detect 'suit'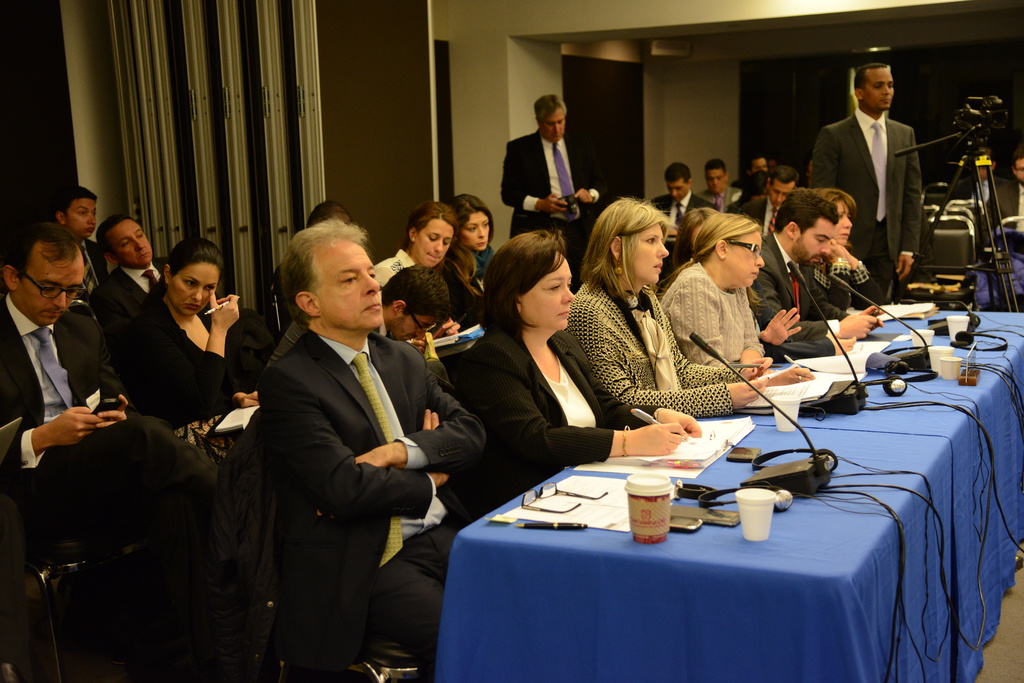
(89,261,172,351)
